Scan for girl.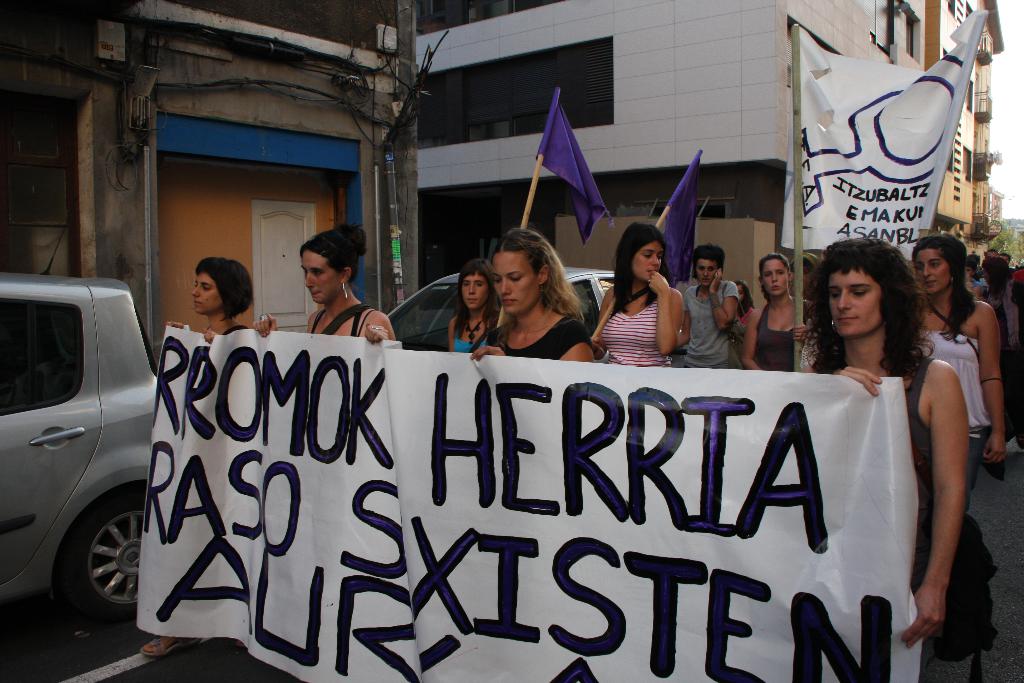
Scan result: {"x1": 450, "y1": 267, "x2": 493, "y2": 356}.
